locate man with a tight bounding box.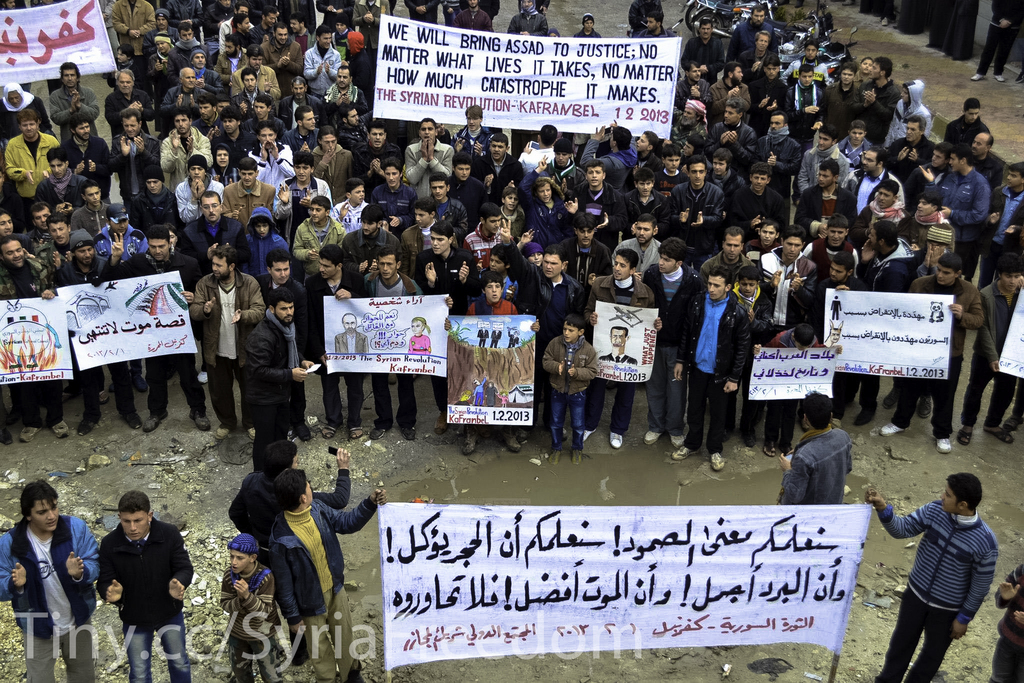
263/464/387/682.
